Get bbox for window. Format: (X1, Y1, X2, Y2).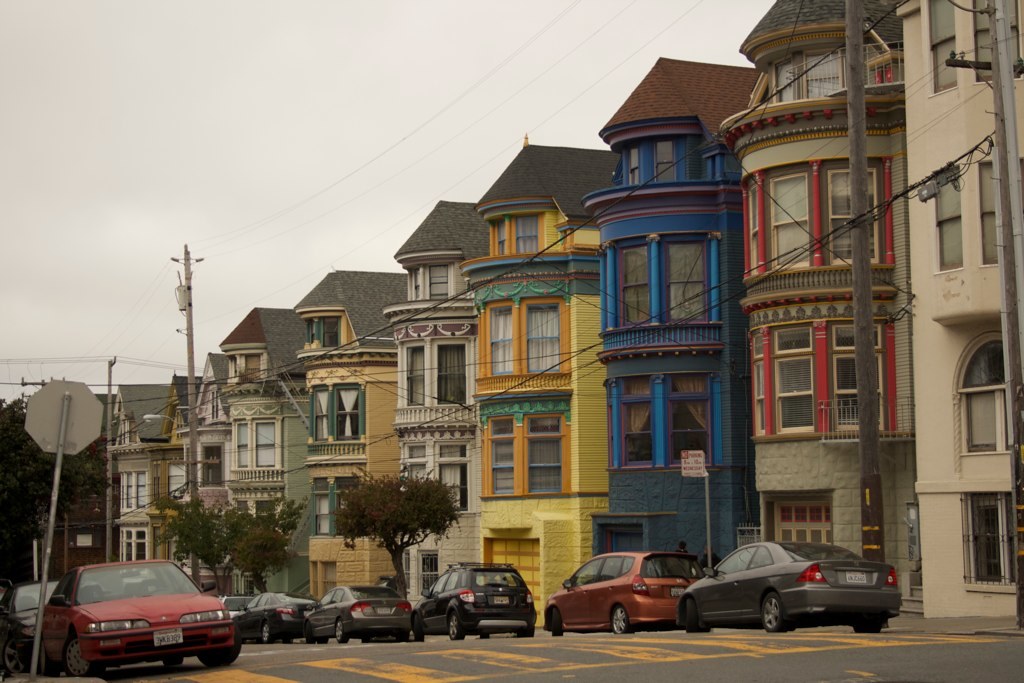
(764, 49, 846, 103).
